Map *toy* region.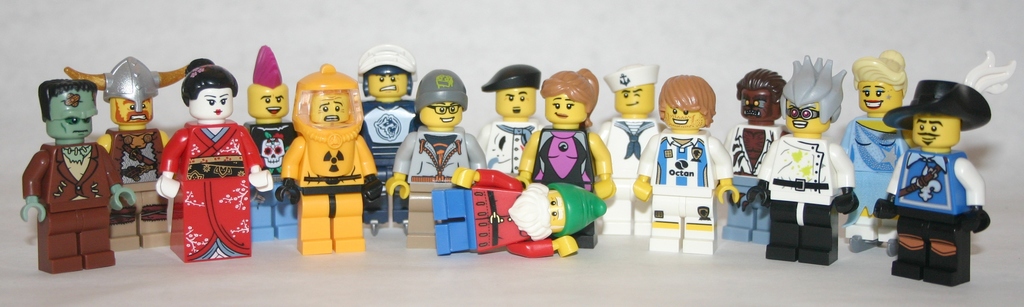
Mapped to x1=210, y1=40, x2=295, y2=244.
